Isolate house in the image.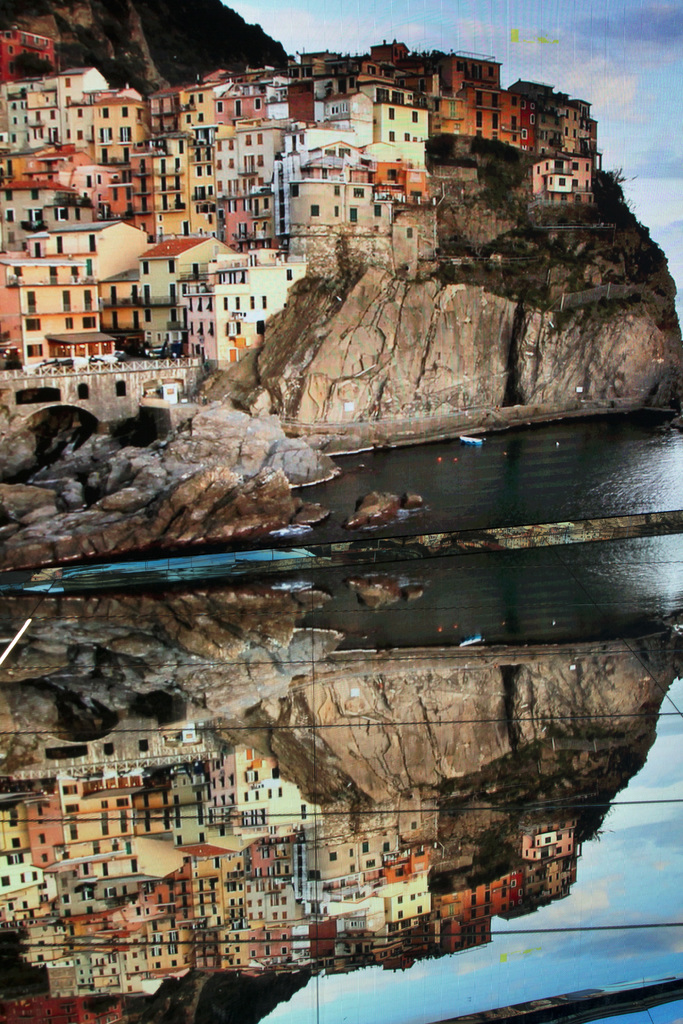
Isolated region: <bbox>208, 118, 299, 192</bbox>.
